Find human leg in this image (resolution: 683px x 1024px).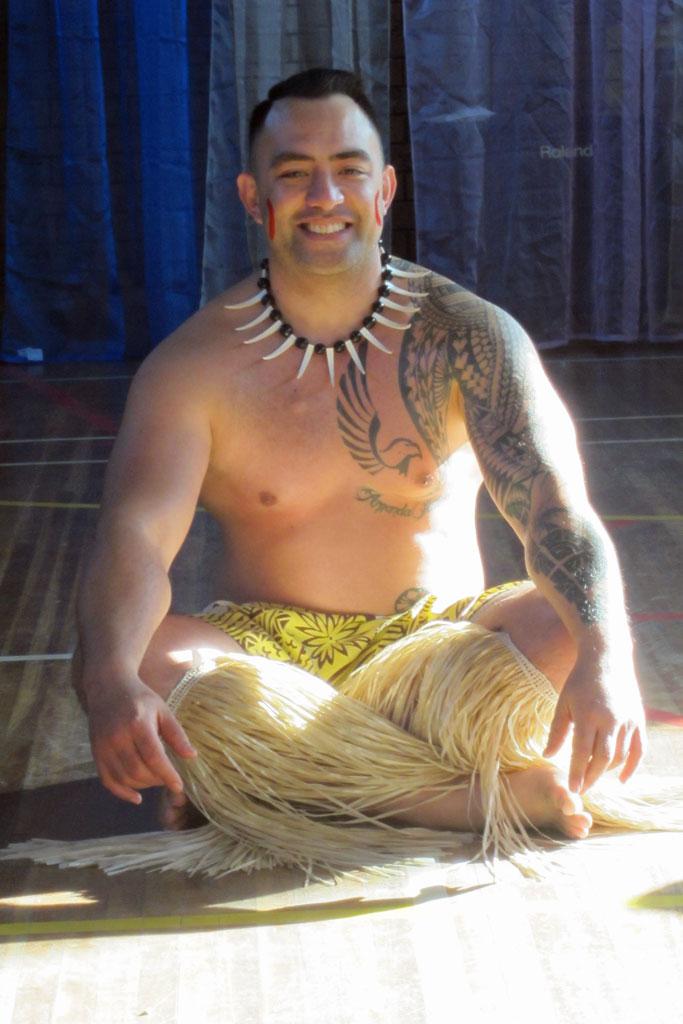
x1=149 y1=586 x2=580 y2=831.
